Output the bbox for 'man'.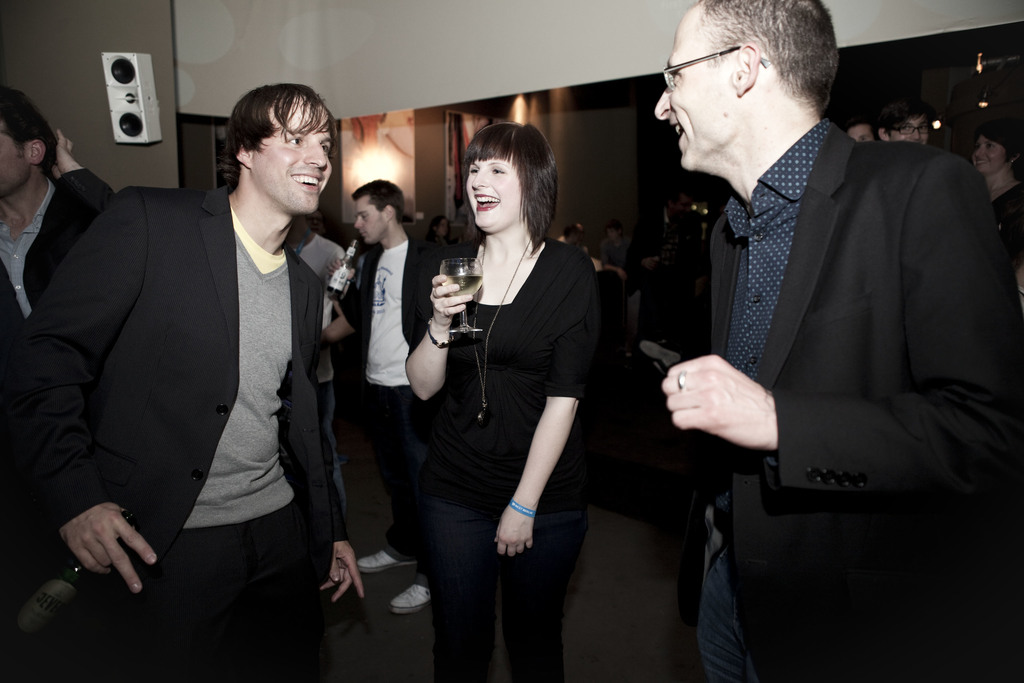
BBox(0, 83, 121, 614).
